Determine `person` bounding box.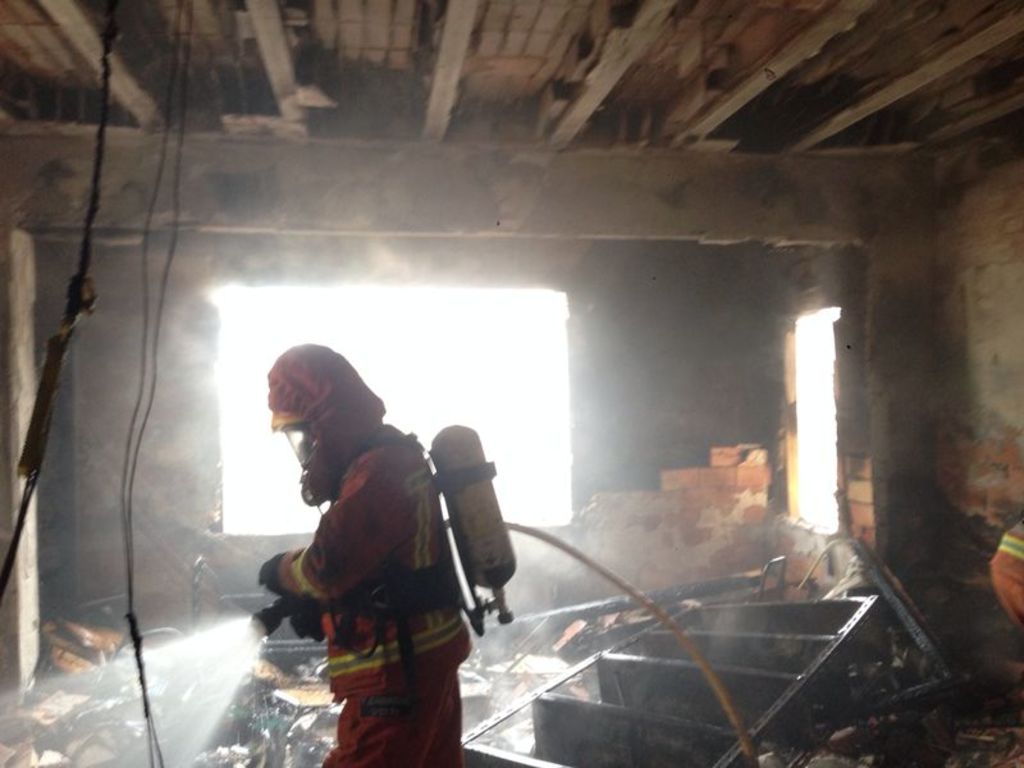
Determined: select_region(244, 340, 488, 742).
